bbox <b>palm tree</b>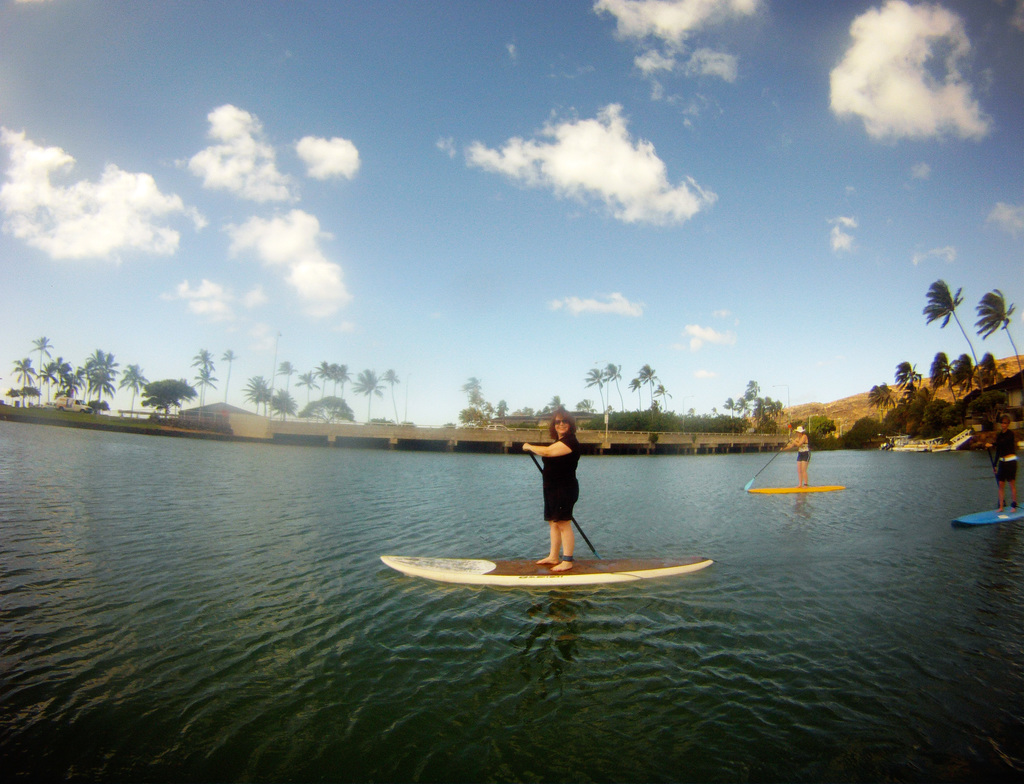
Rect(929, 275, 995, 383)
